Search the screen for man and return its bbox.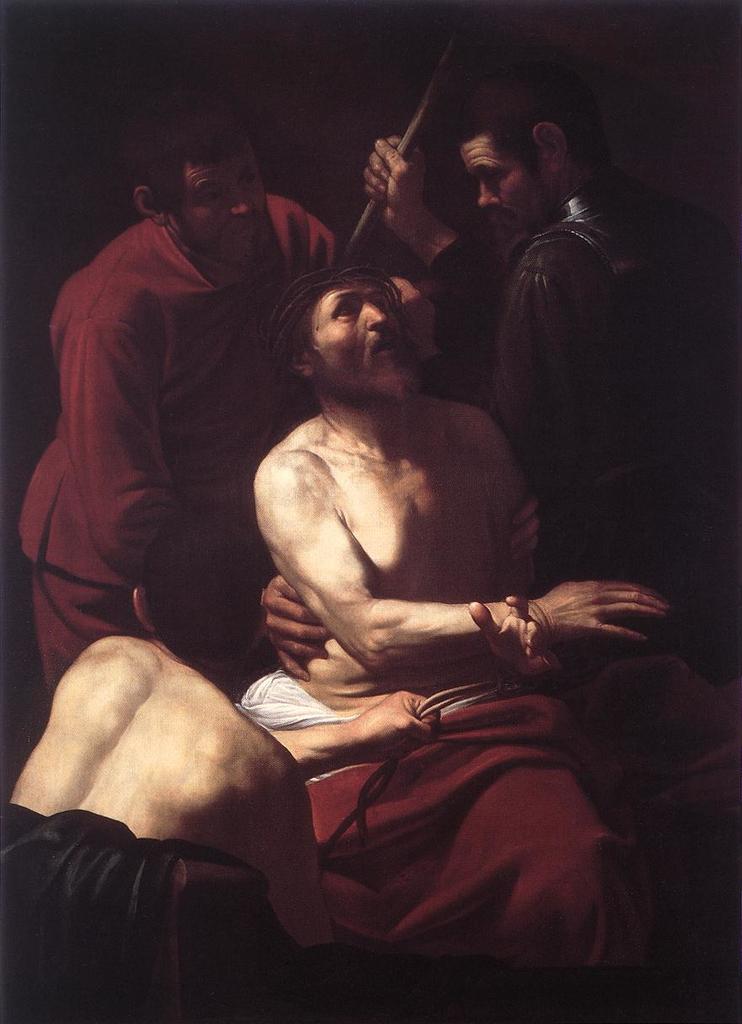
Found: pyautogui.locateOnScreen(141, 183, 628, 967).
